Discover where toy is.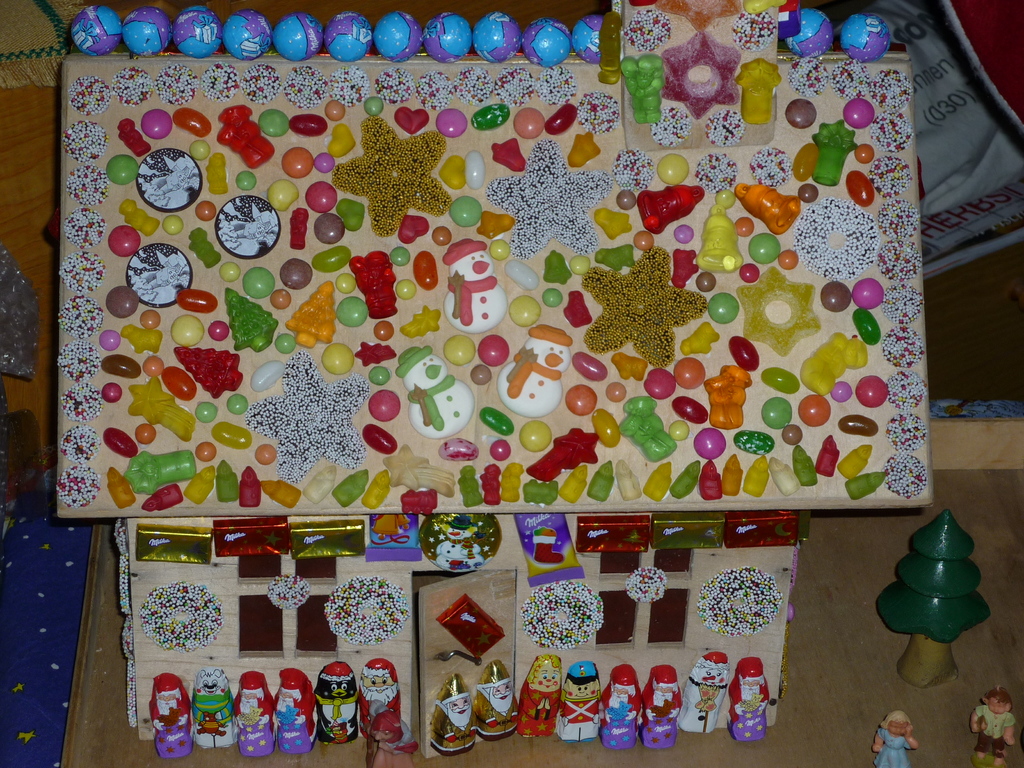
Discovered at <region>312, 664, 367, 748</region>.
